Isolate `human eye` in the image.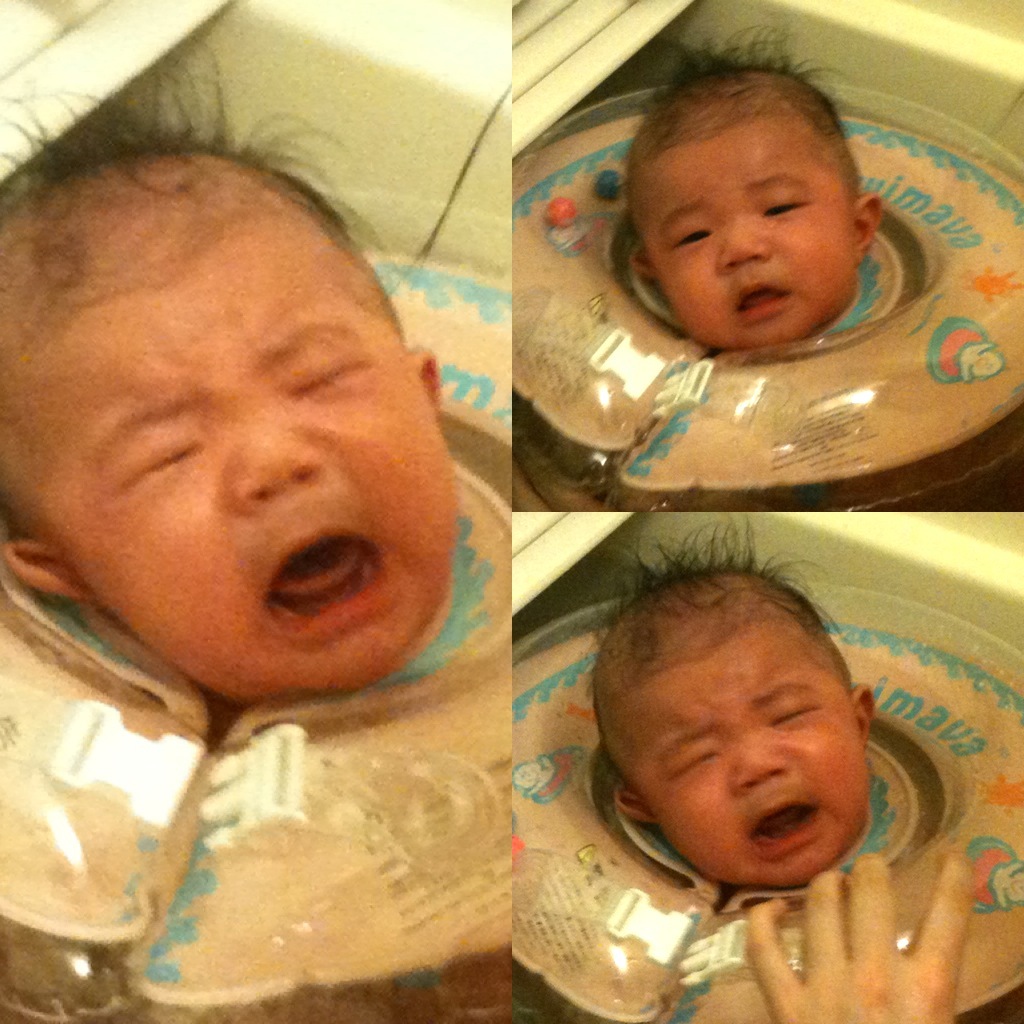
Isolated region: 772,695,820,725.
